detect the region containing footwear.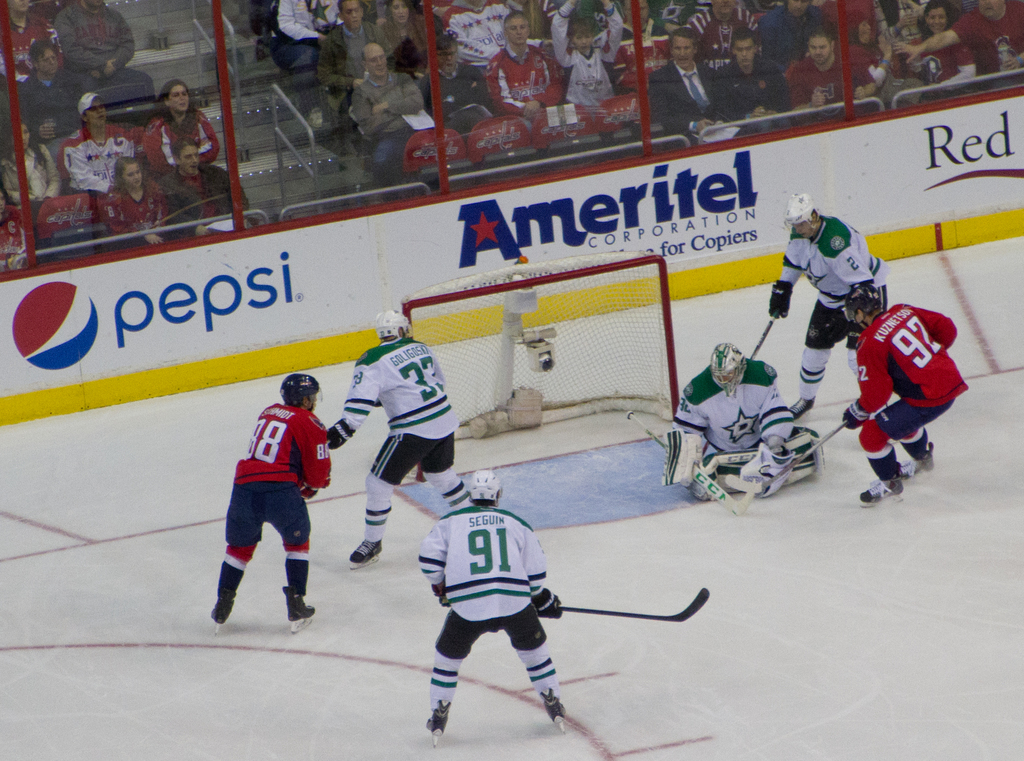
Rect(543, 689, 568, 724).
